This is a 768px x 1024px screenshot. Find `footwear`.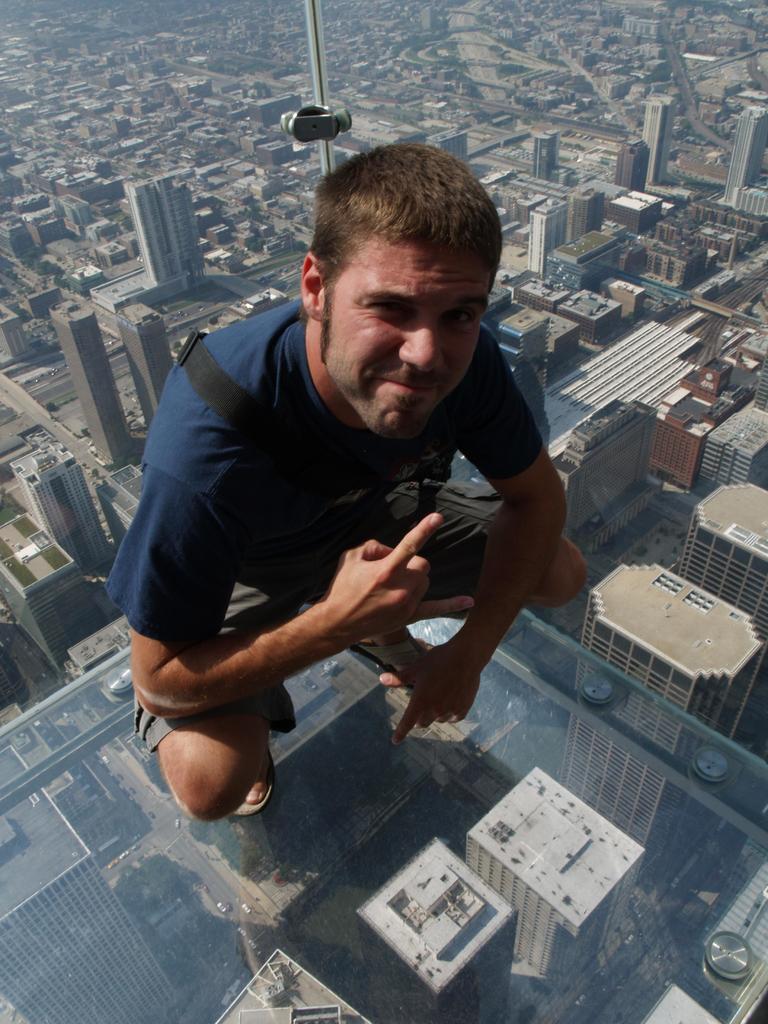
Bounding box: box=[230, 717, 266, 815].
